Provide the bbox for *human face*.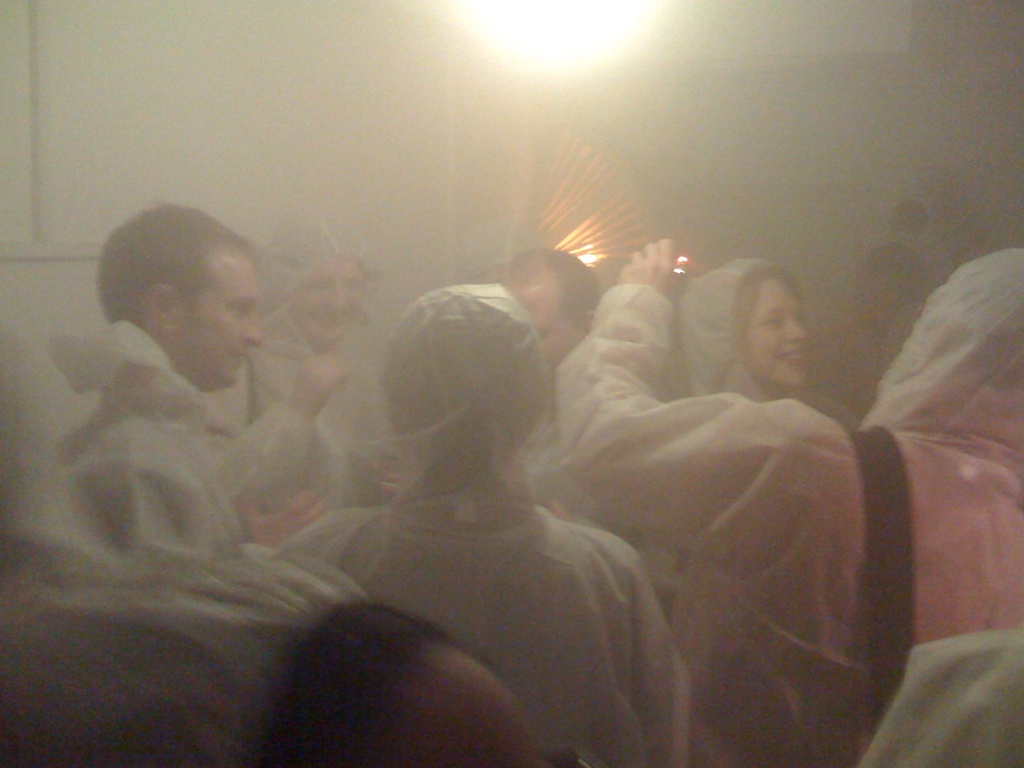
box=[731, 273, 810, 383].
